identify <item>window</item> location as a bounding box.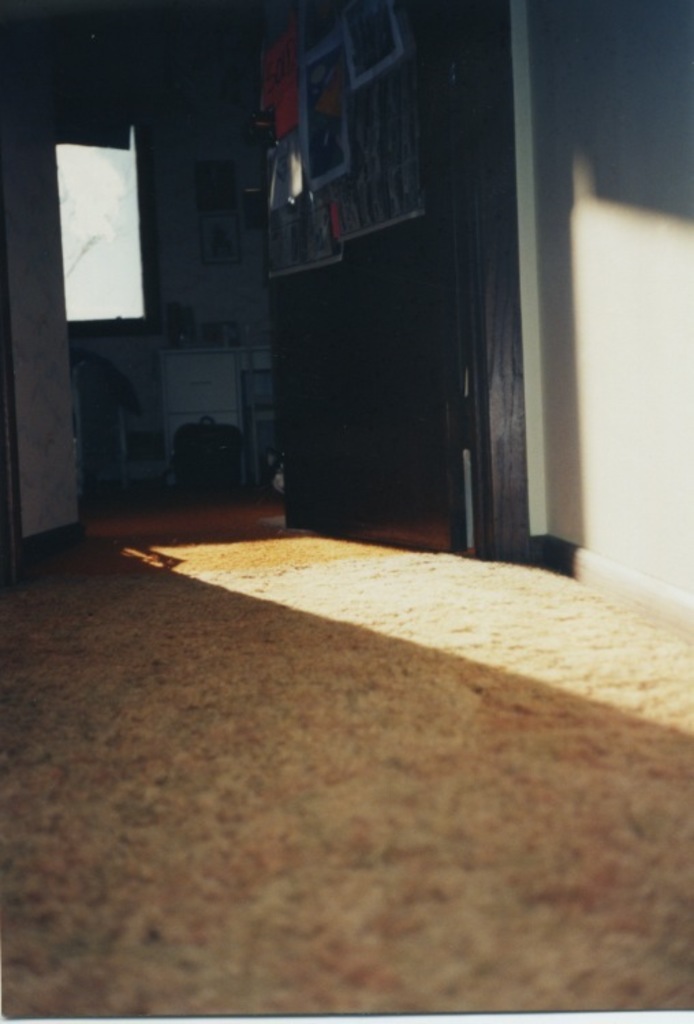
crop(49, 101, 154, 329).
